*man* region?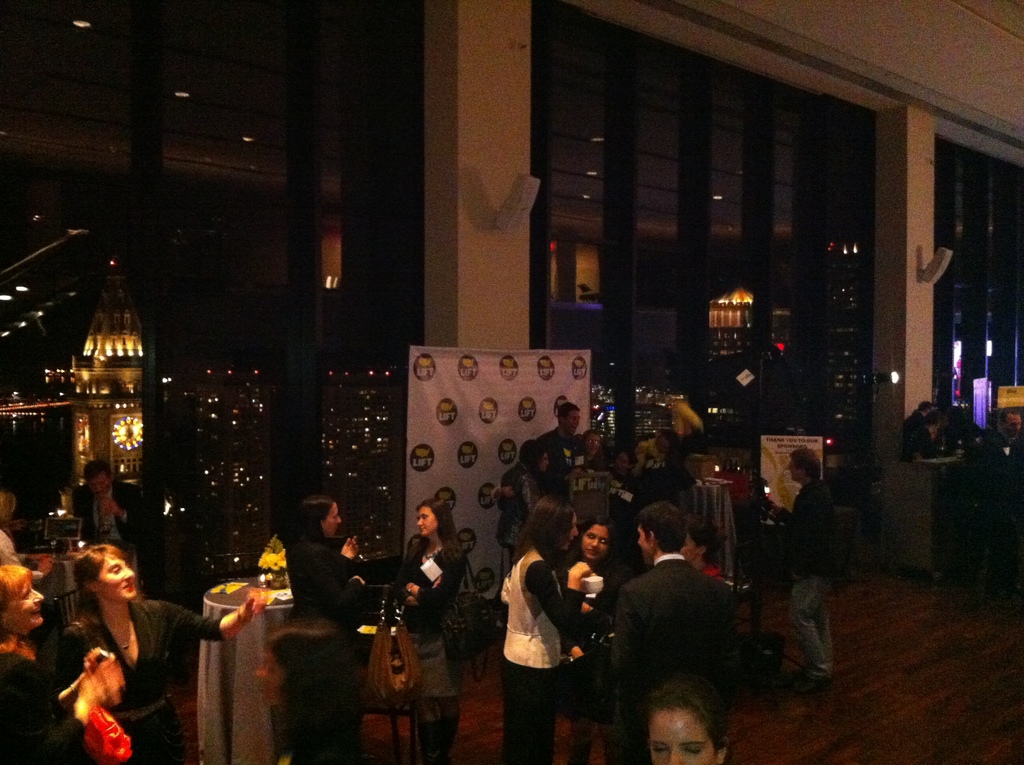
72, 459, 146, 563
